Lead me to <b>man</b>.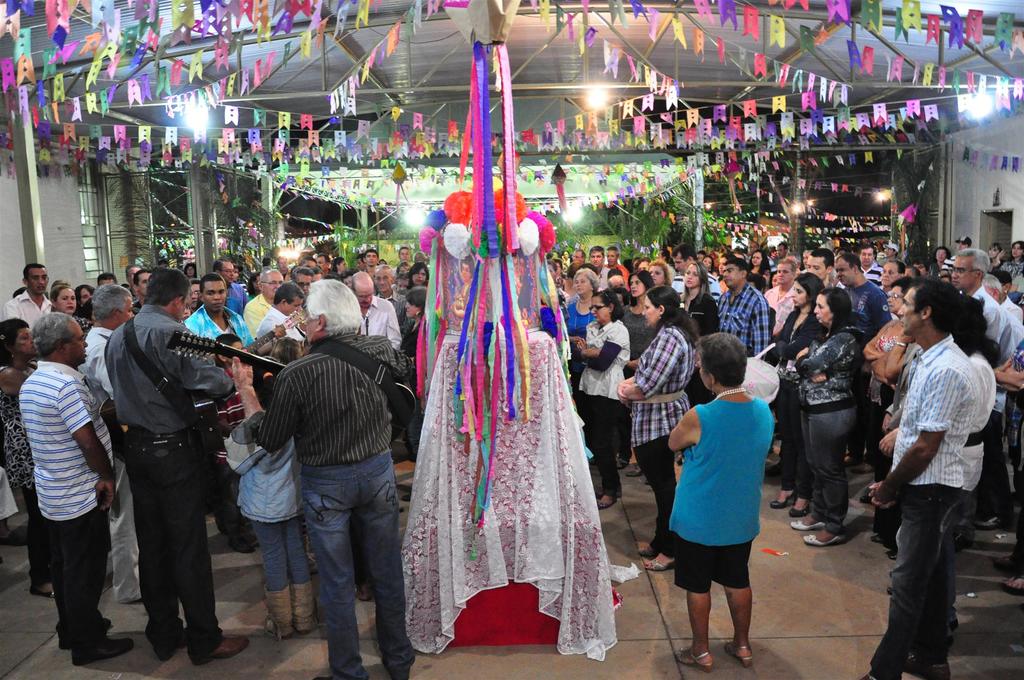
Lead to {"x1": 606, "y1": 244, "x2": 629, "y2": 291}.
